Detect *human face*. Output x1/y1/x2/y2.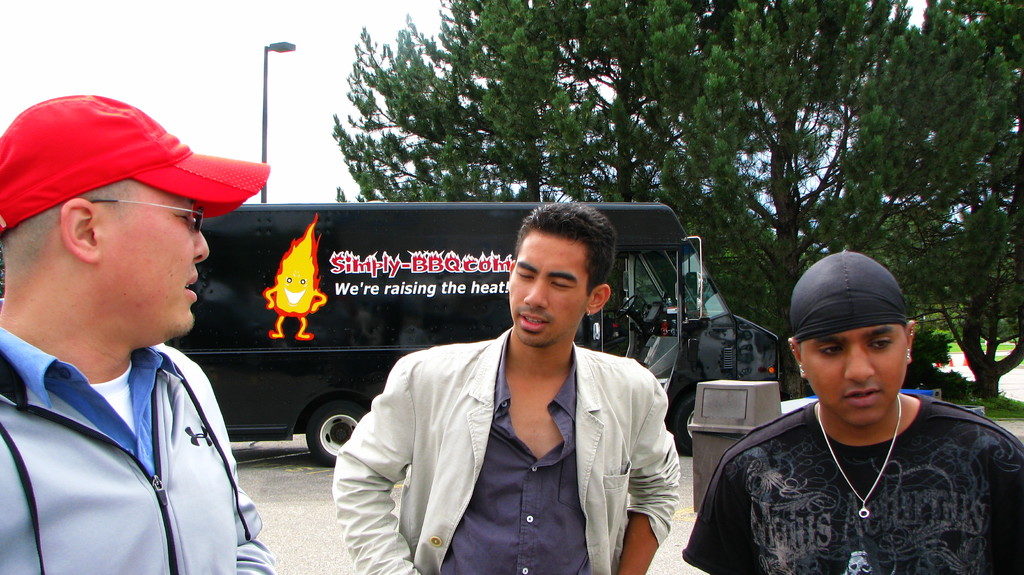
100/172/213/330.
